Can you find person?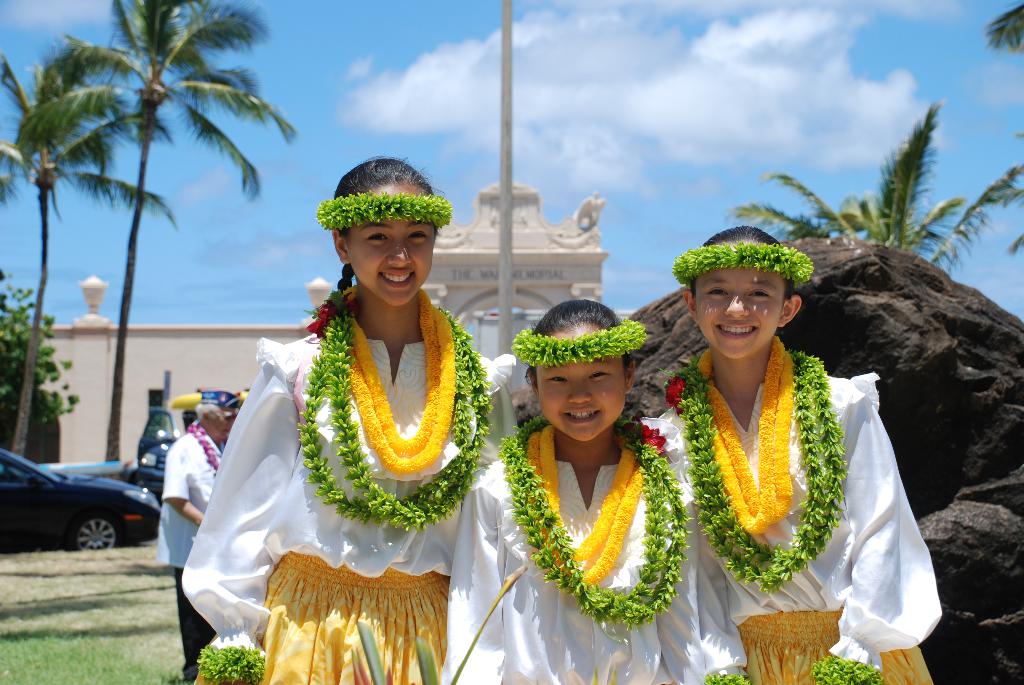
Yes, bounding box: bbox(438, 297, 706, 684).
